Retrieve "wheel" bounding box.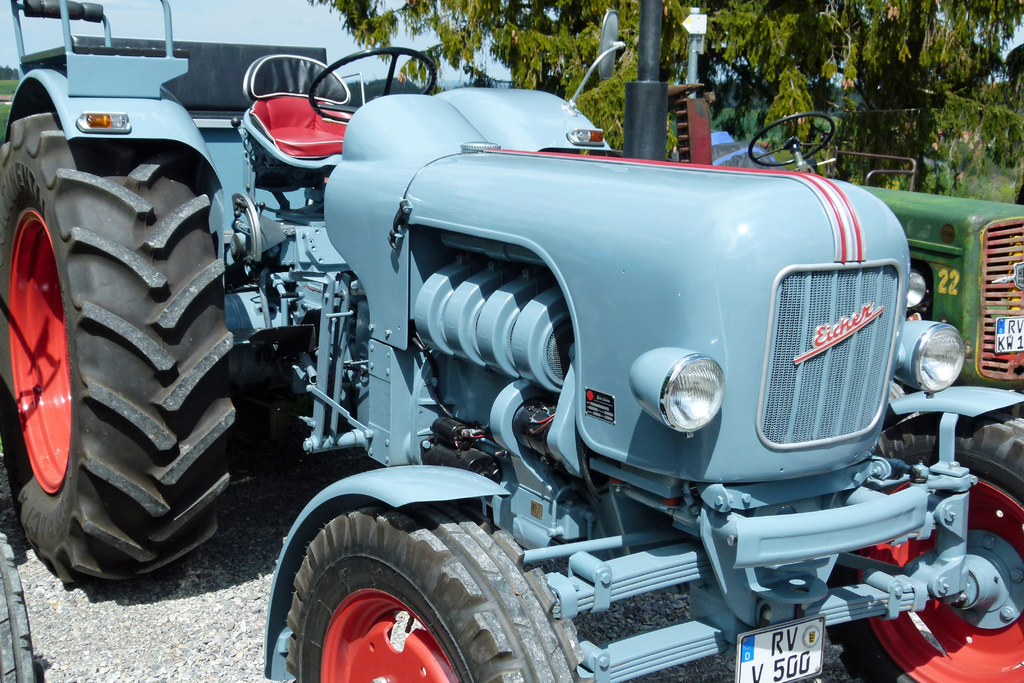
Bounding box: 307:45:440:120.
